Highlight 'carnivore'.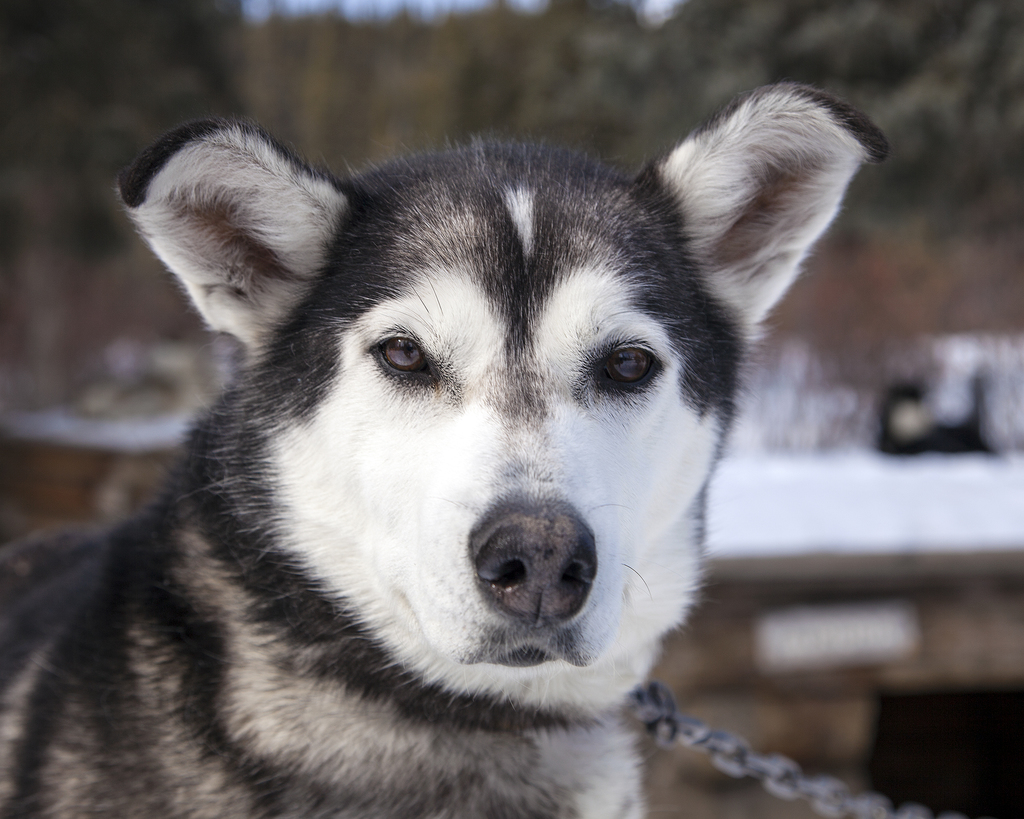
Highlighted region: rect(0, 77, 893, 818).
